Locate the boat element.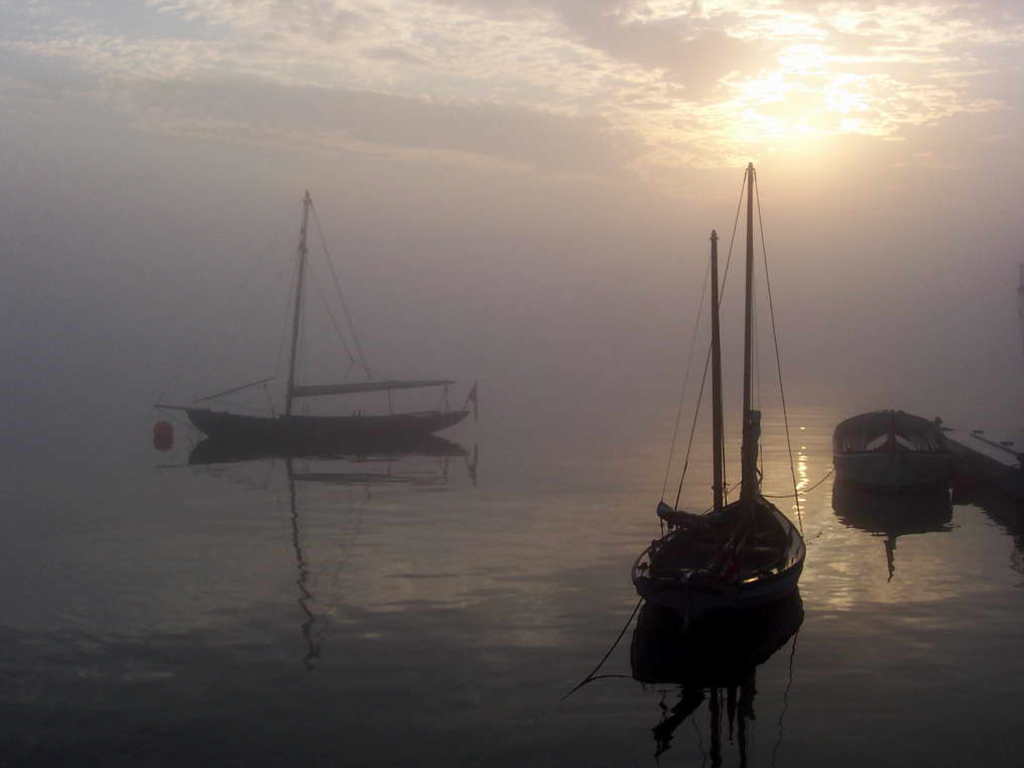
Element bbox: locate(152, 185, 484, 453).
